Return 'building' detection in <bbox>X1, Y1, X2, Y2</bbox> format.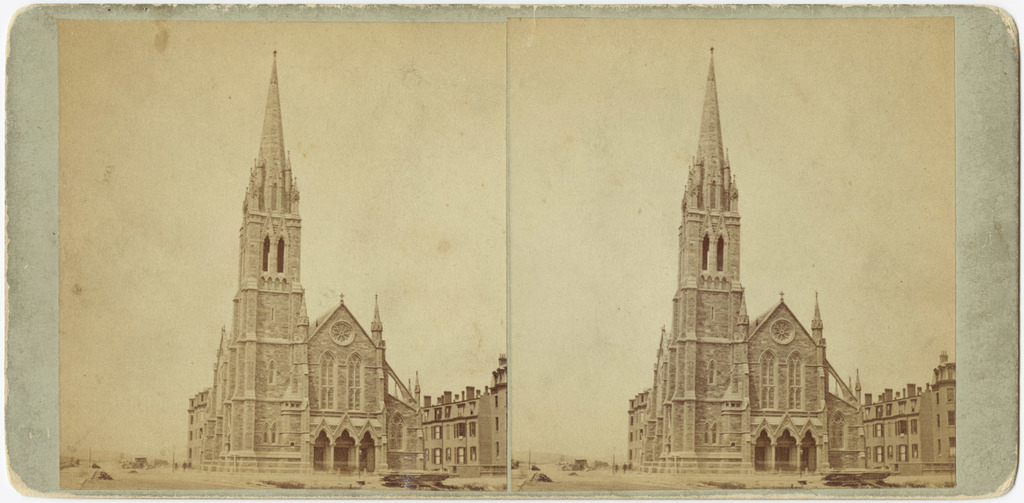
<bbox>158, 66, 427, 477</bbox>.
